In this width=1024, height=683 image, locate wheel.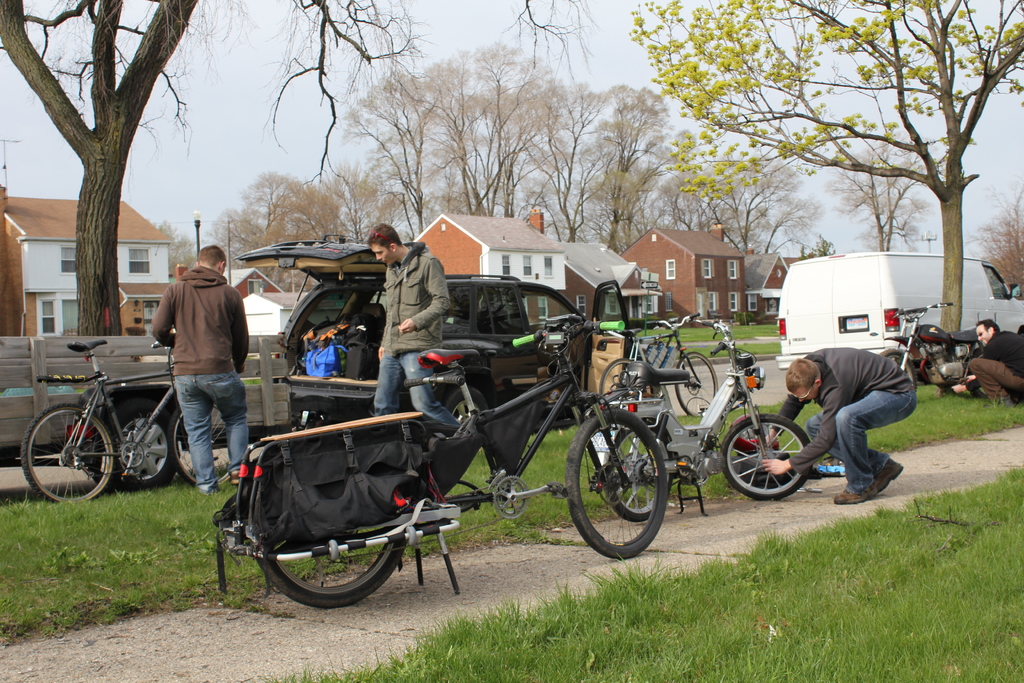
Bounding box: <box>490,477,529,520</box>.
